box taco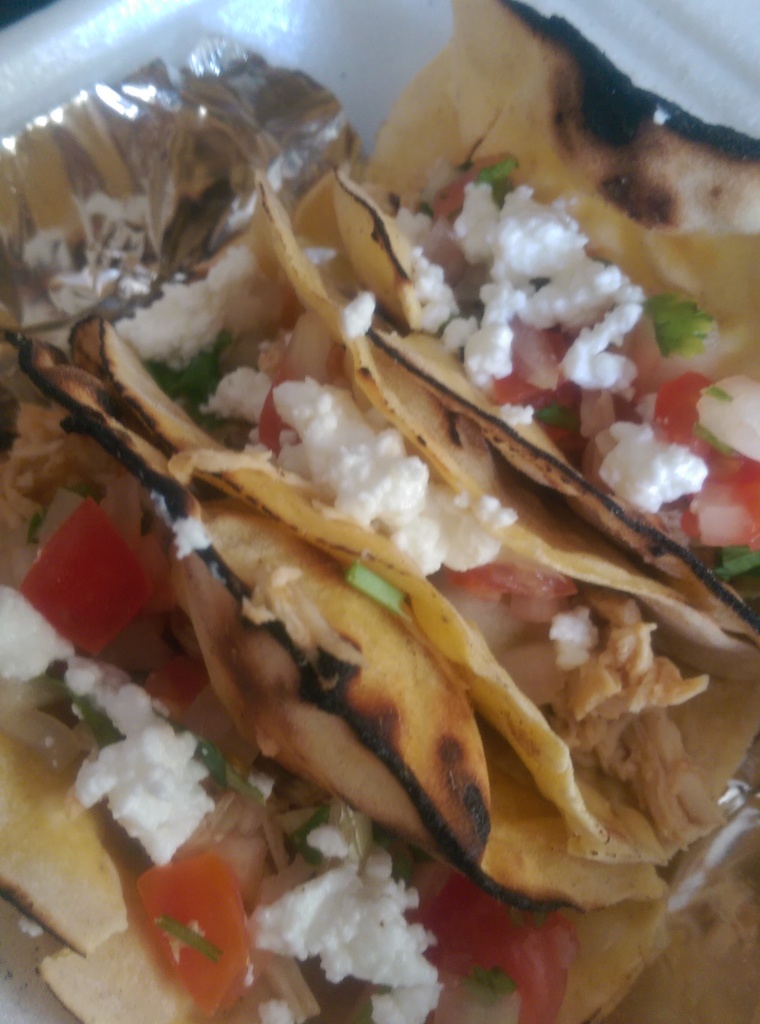
[x1=64, y1=169, x2=732, y2=877]
